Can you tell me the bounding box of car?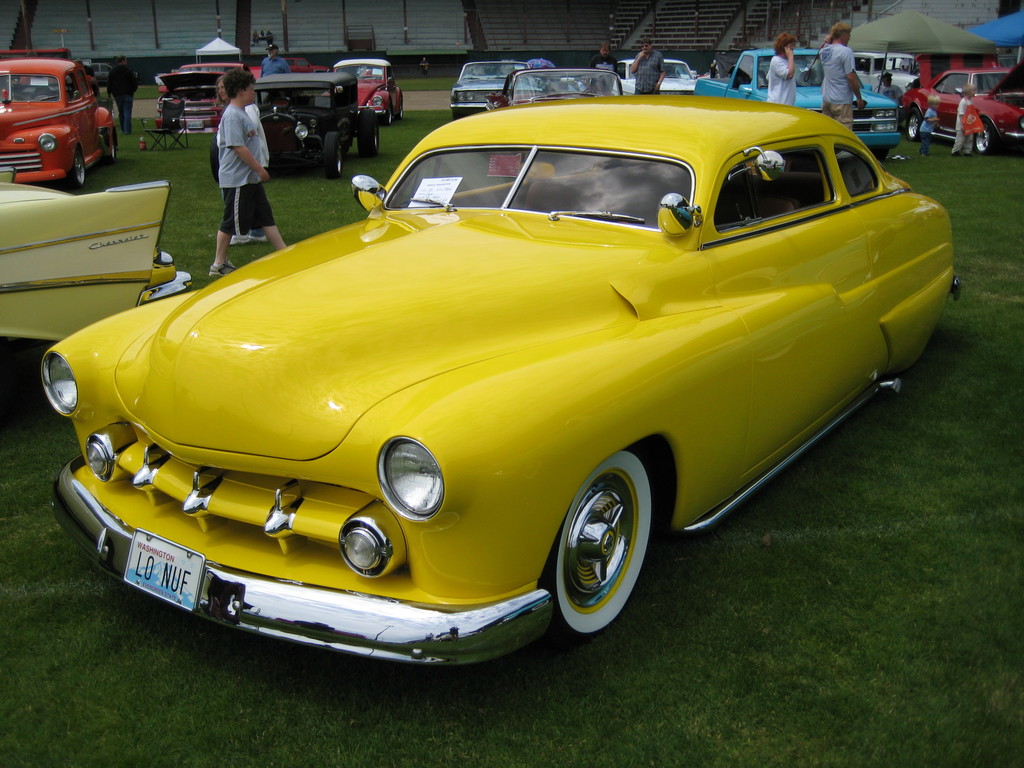
bbox(449, 58, 527, 120).
